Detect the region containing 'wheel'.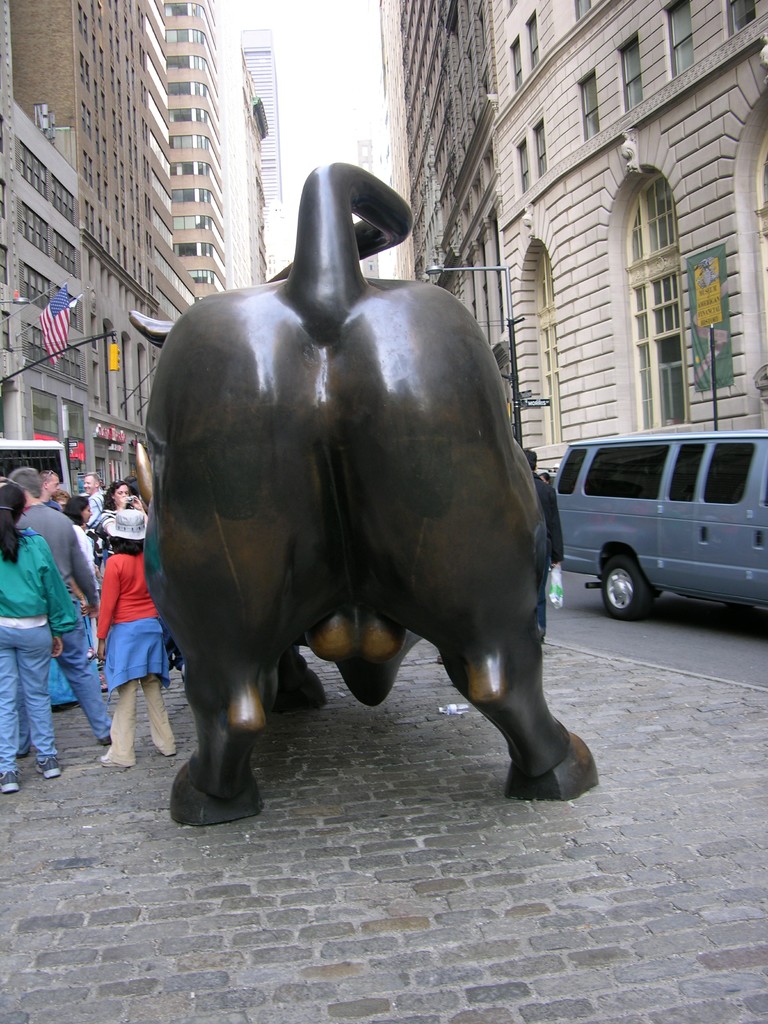
crop(602, 547, 662, 620).
